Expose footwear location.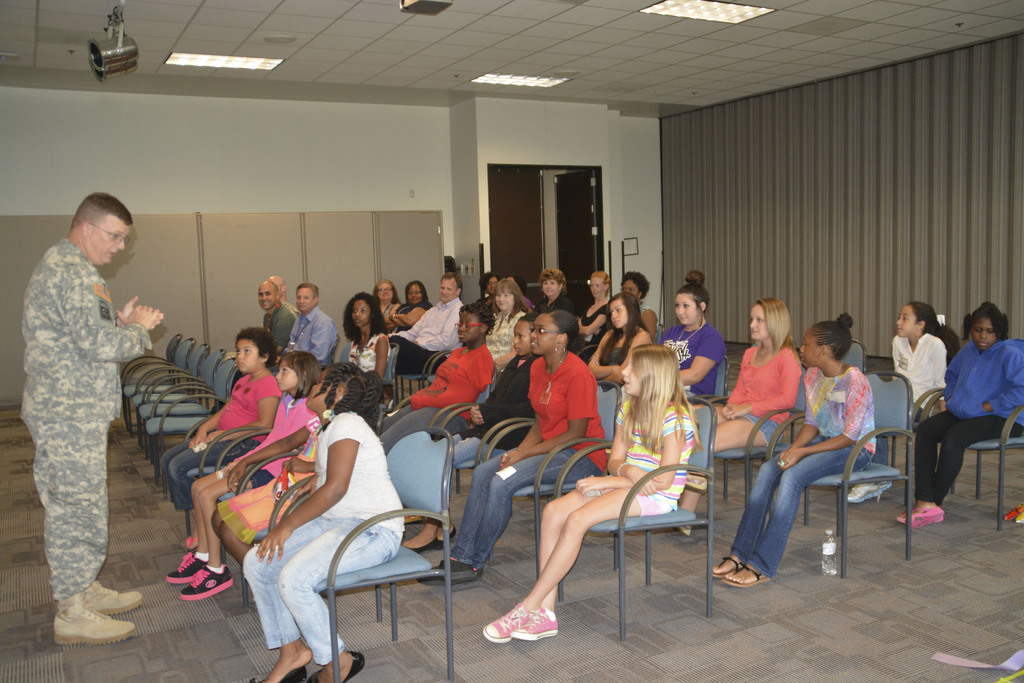
Exposed at box(437, 528, 458, 550).
